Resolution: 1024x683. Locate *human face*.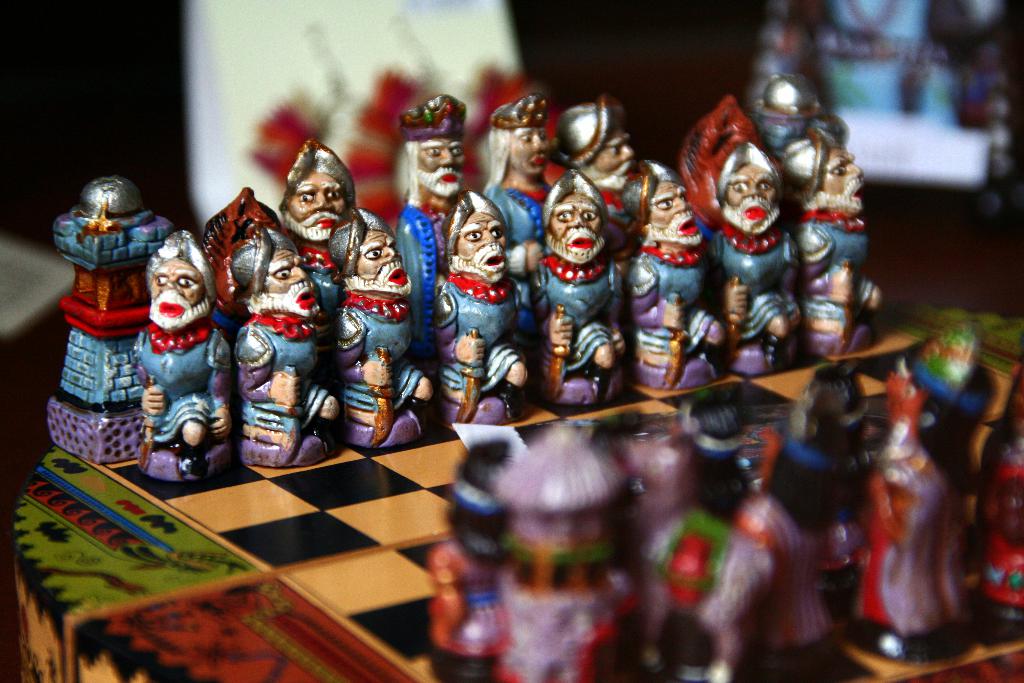
[288, 172, 349, 243].
